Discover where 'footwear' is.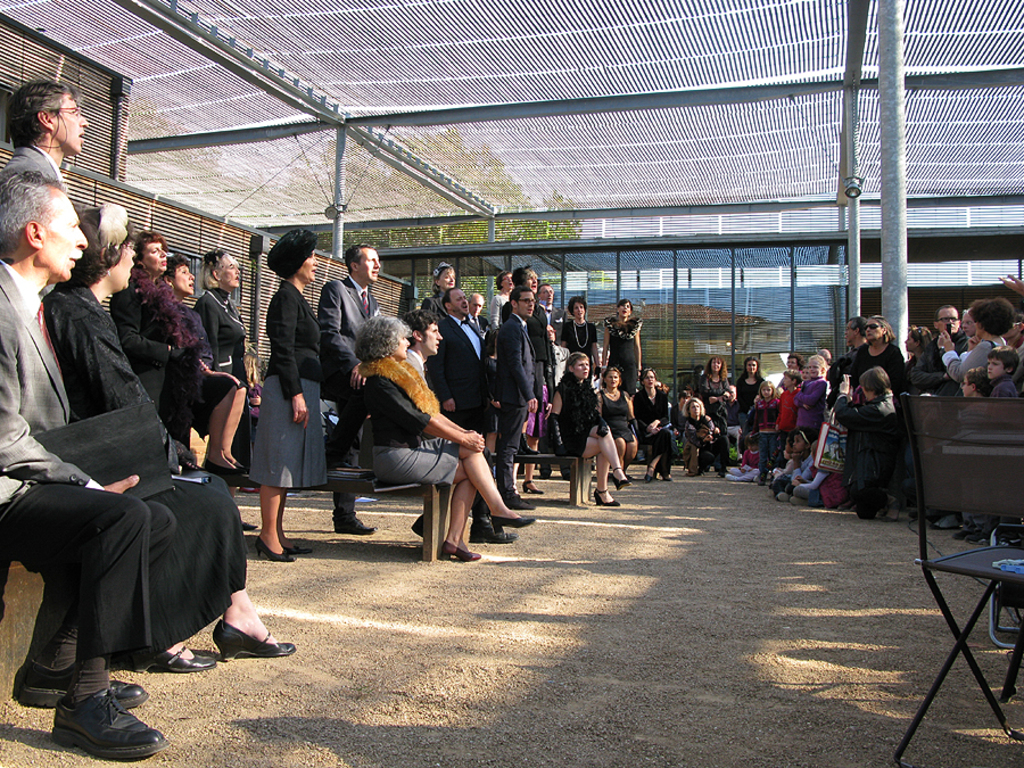
Discovered at bbox=[443, 542, 459, 553].
